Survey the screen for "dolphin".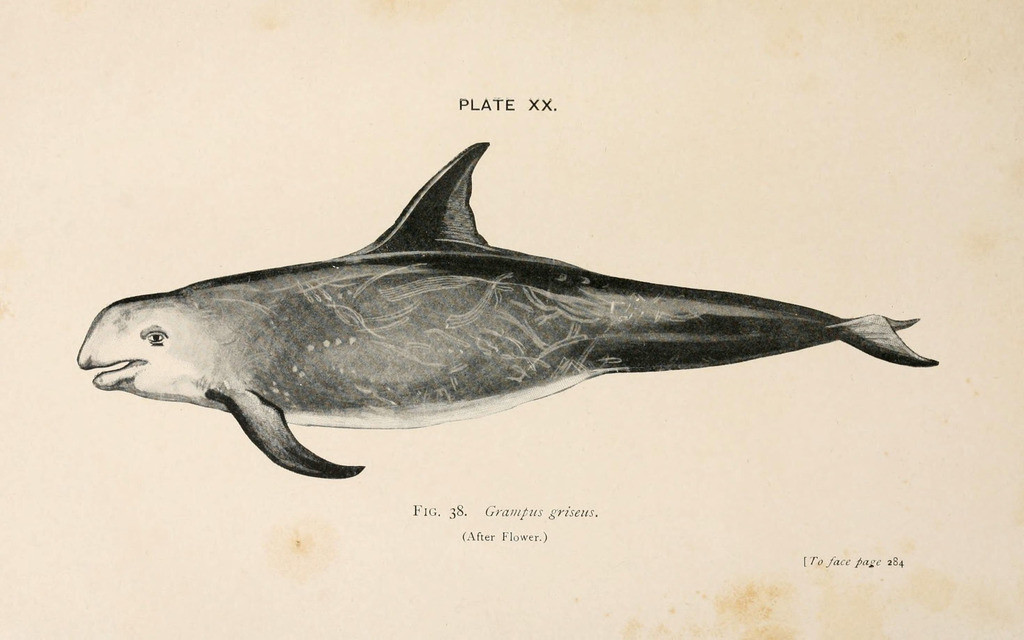
Survey found: {"left": 74, "top": 138, "right": 938, "bottom": 481}.
